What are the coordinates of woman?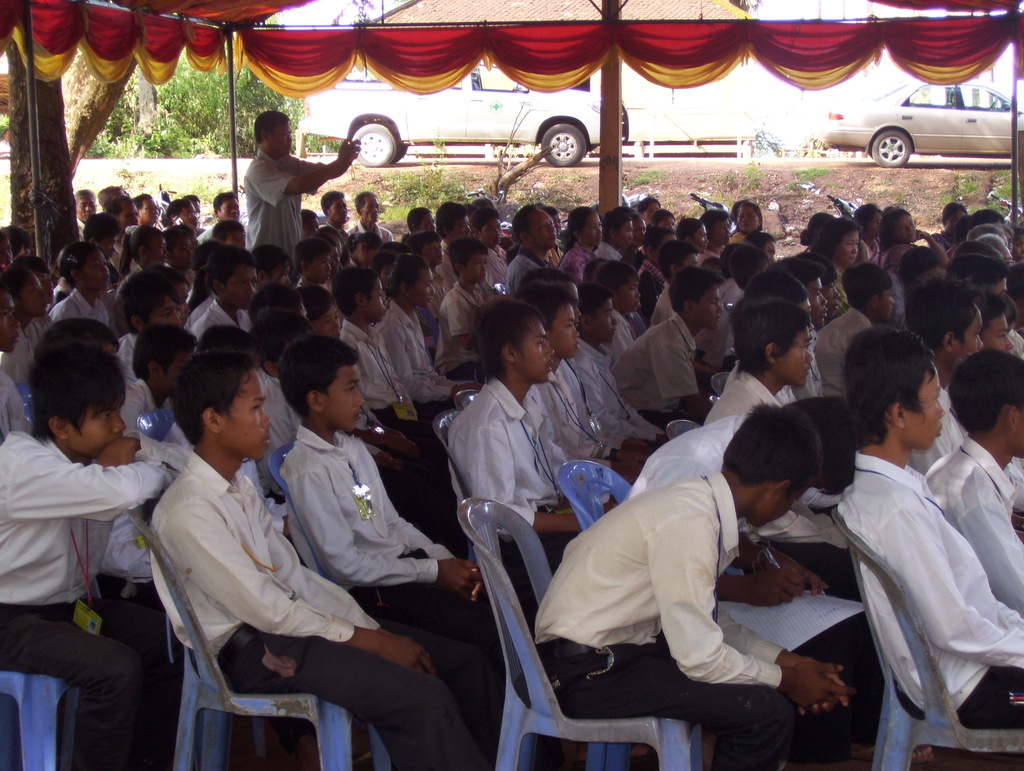
733:202:762:244.
